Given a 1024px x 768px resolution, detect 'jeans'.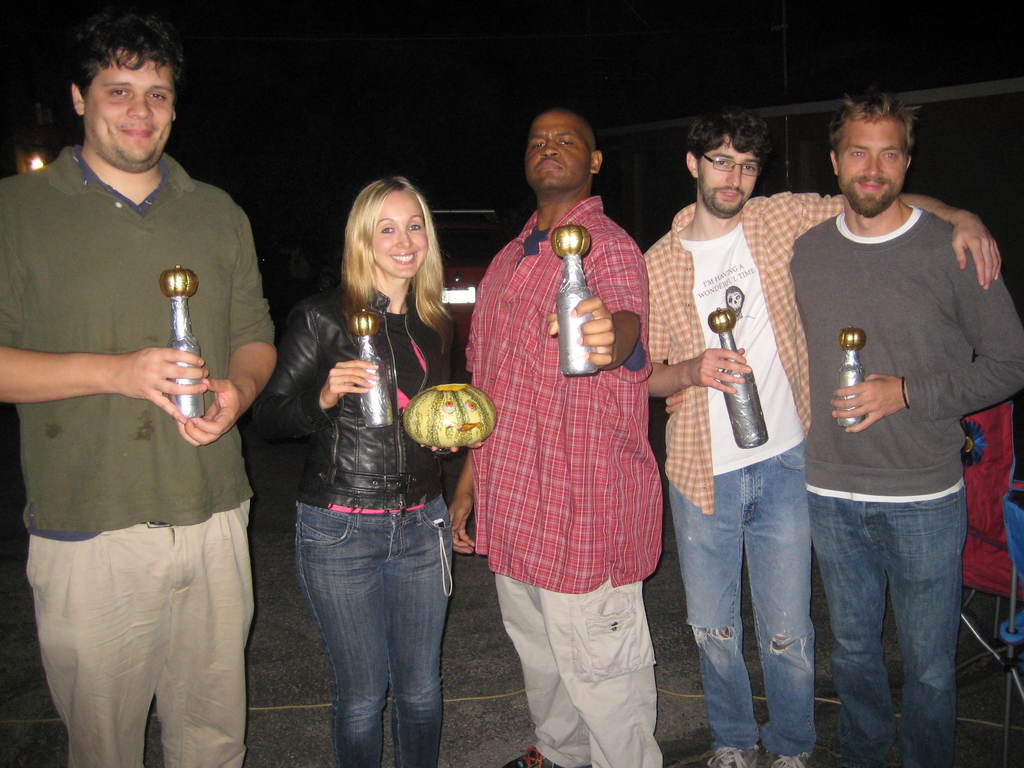
{"left": 499, "top": 570, "right": 658, "bottom": 767}.
